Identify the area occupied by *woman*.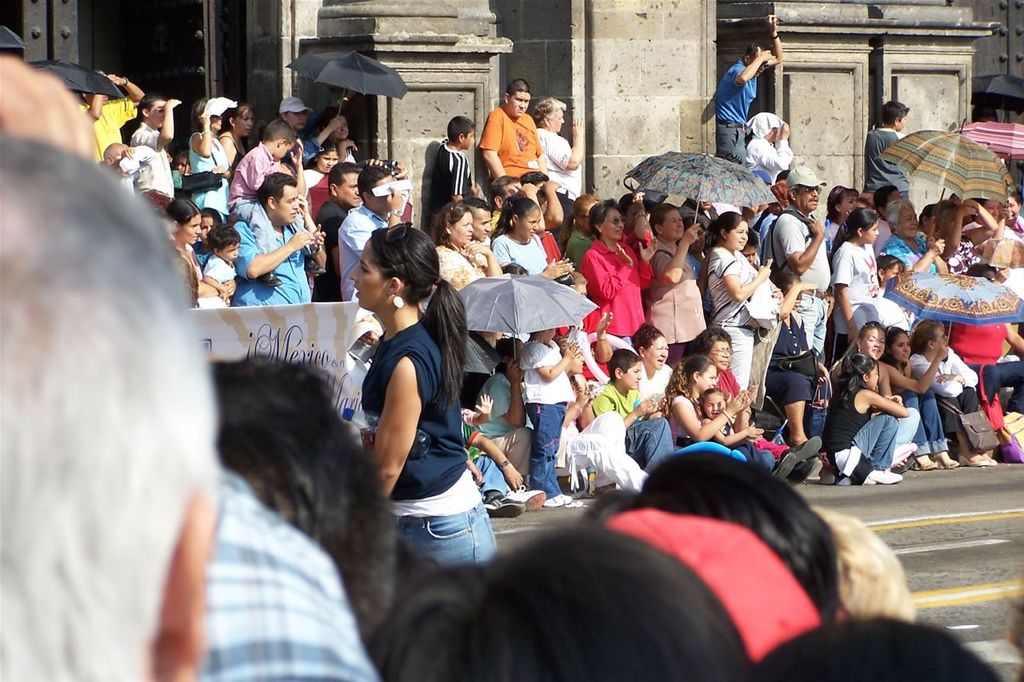
Area: 494,196,572,283.
